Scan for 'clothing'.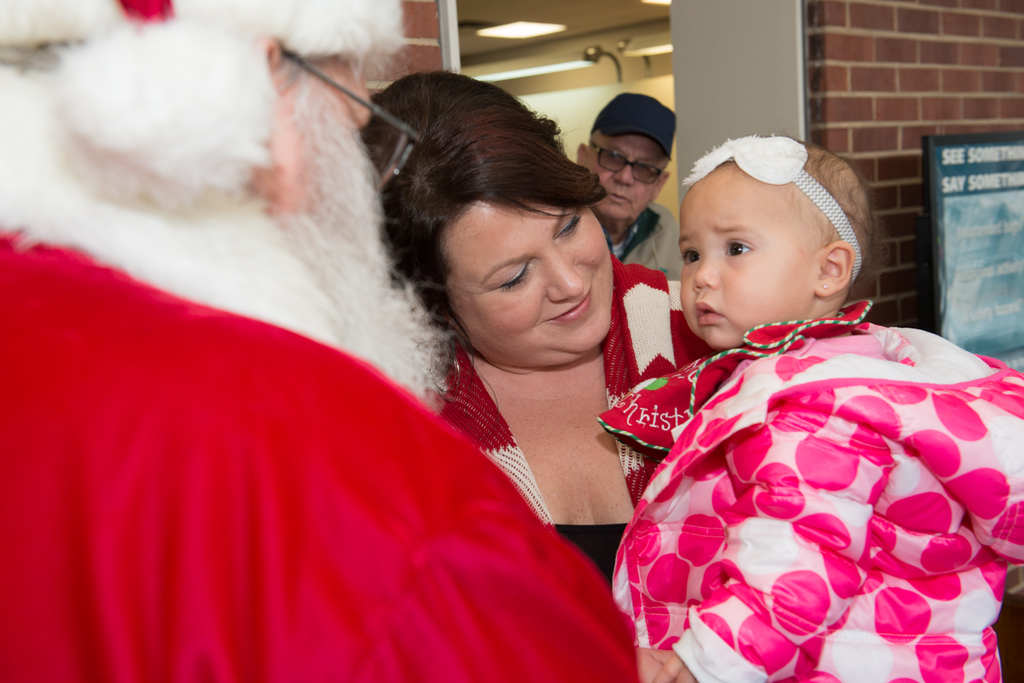
Scan result: crop(605, 197, 690, 284).
